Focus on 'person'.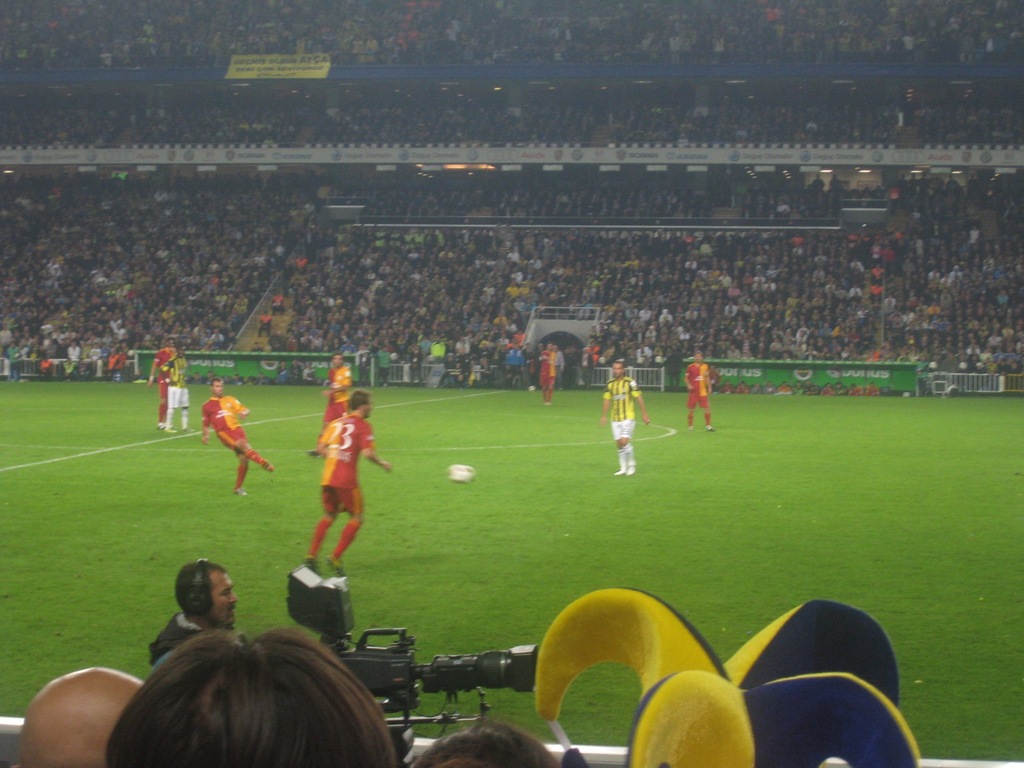
Focused at box(591, 359, 650, 477).
